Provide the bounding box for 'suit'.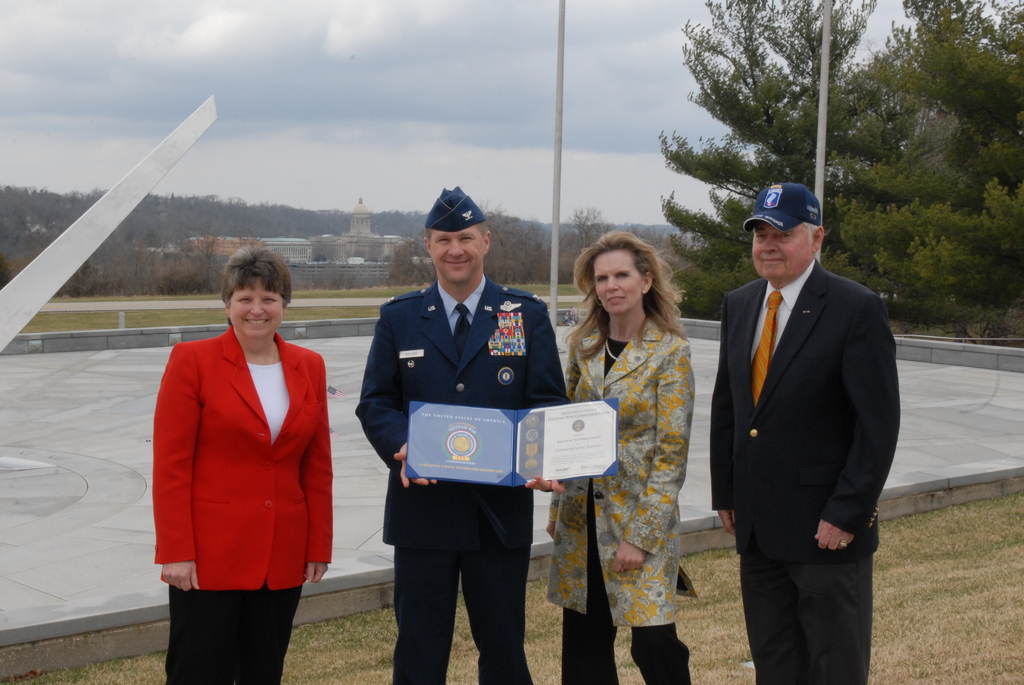
[x1=150, y1=321, x2=332, y2=684].
